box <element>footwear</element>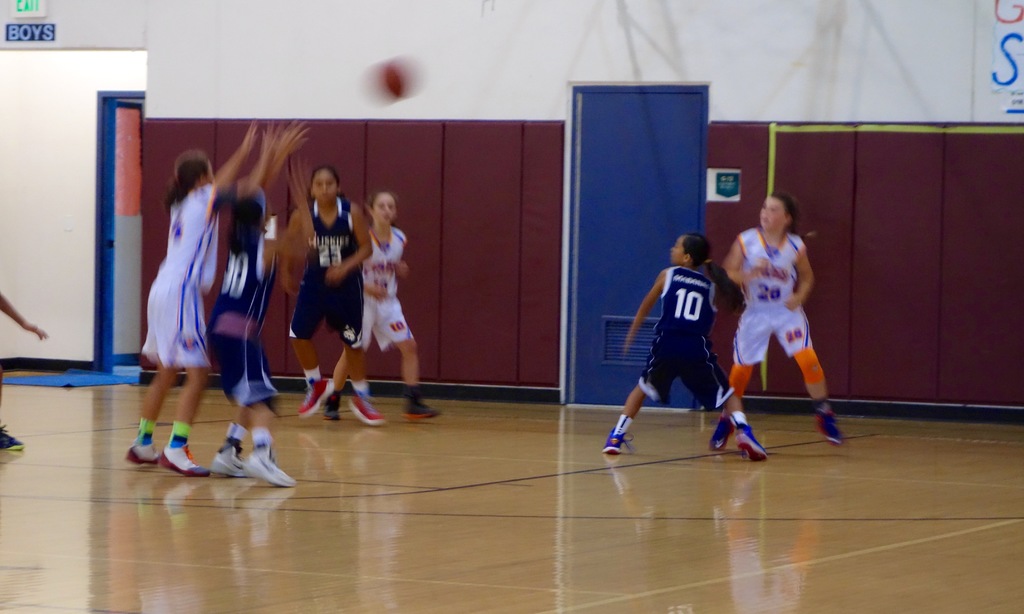
<bbox>401, 394, 445, 423</bbox>
